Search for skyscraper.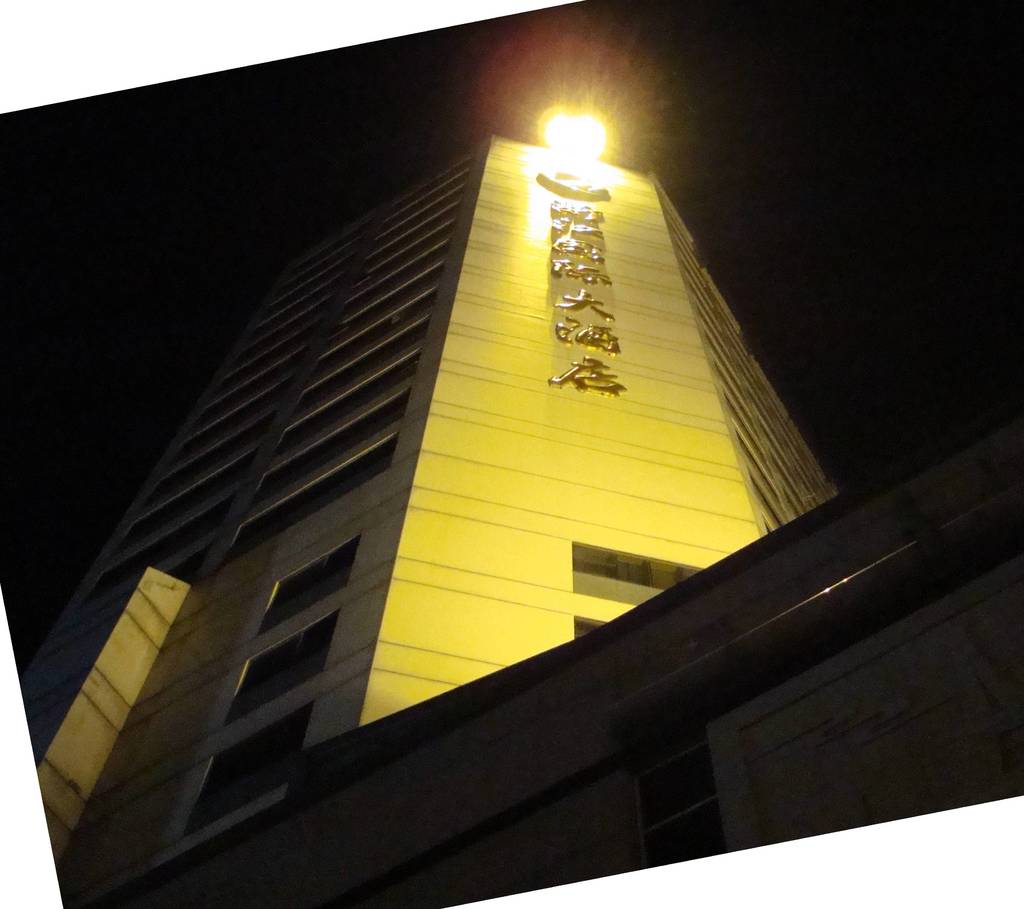
Found at bbox=[19, 131, 845, 906].
